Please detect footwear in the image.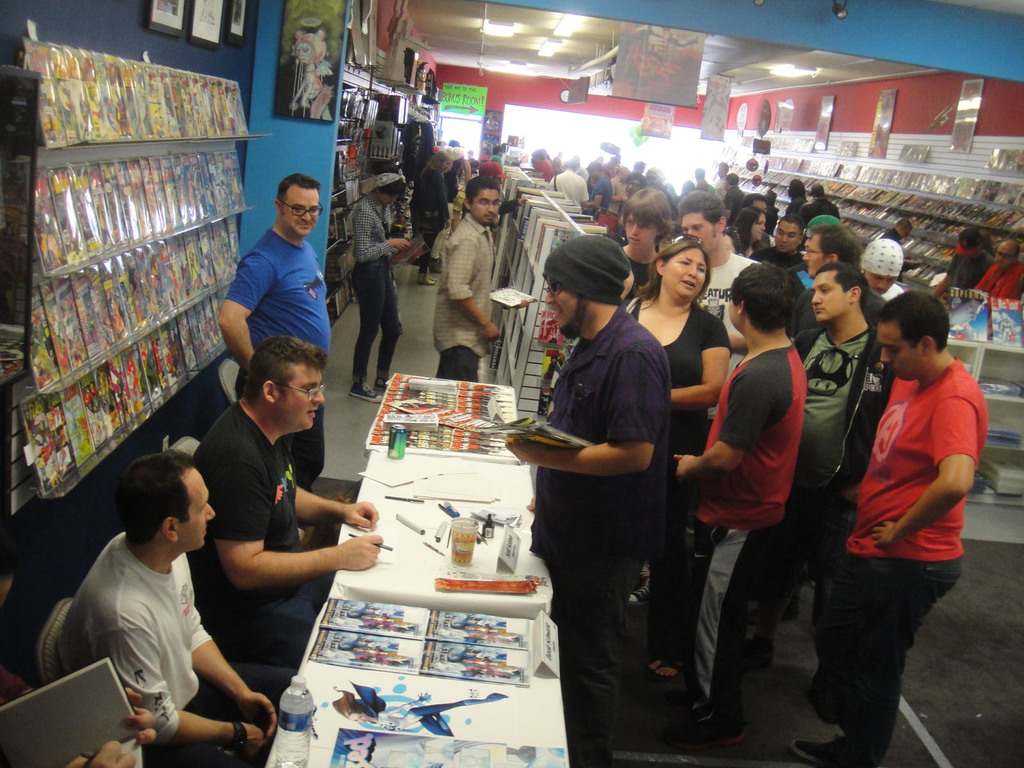
{"x1": 694, "y1": 707, "x2": 755, "y2": 756}.
